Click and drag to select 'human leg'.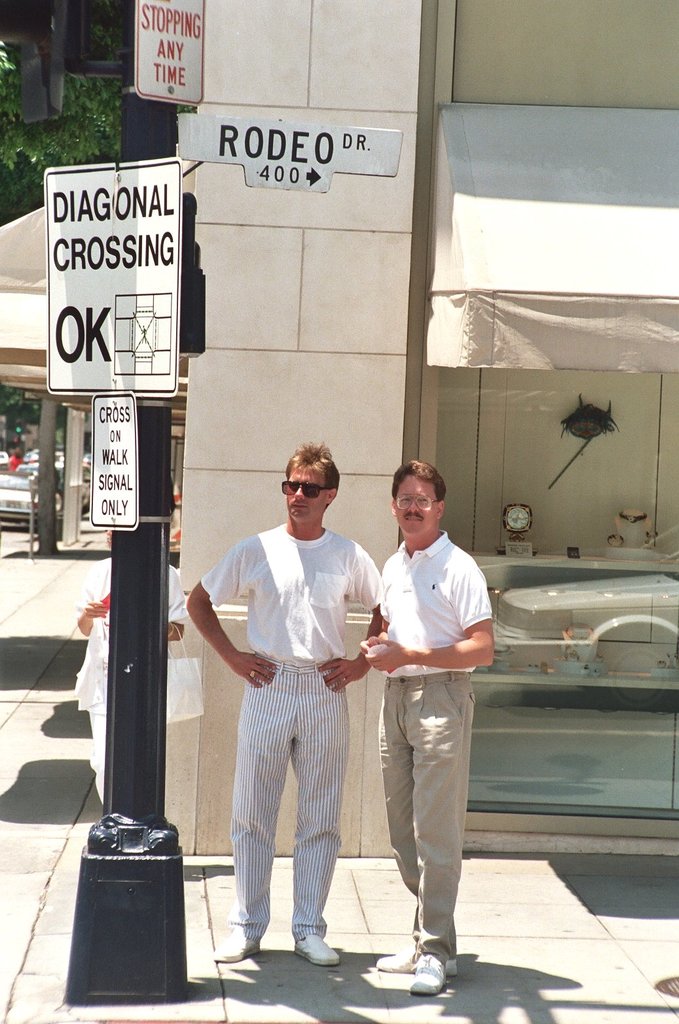
Selection: [376, 680, 458, 976].
